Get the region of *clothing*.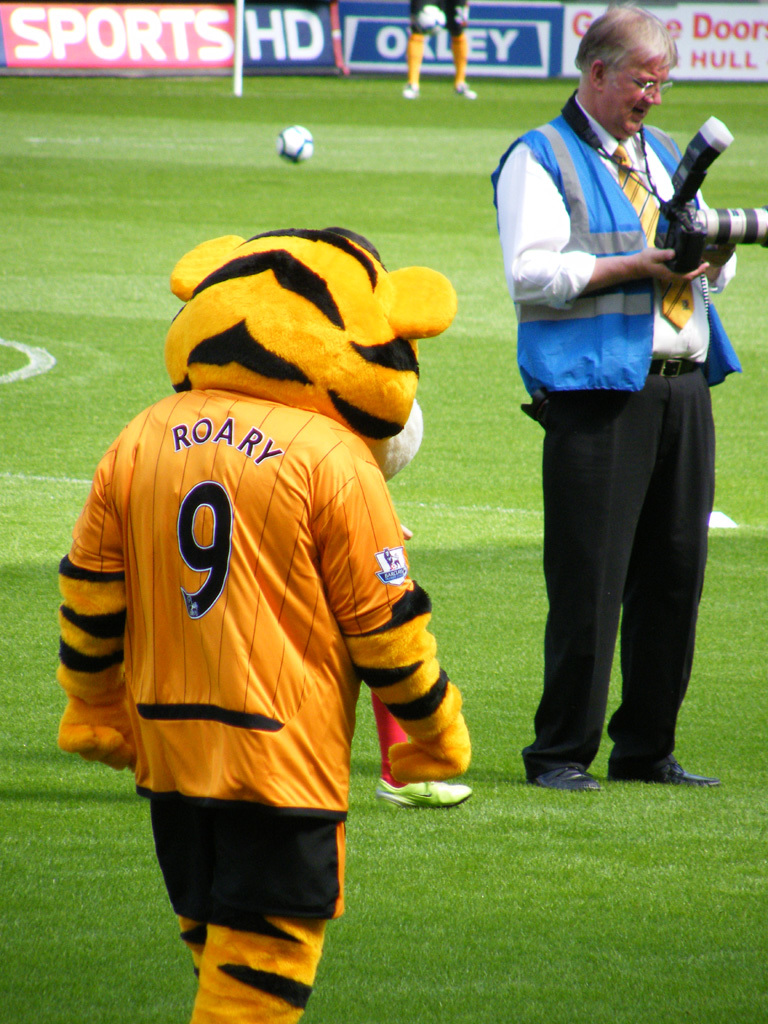
box(64, 374, 448, 922).
